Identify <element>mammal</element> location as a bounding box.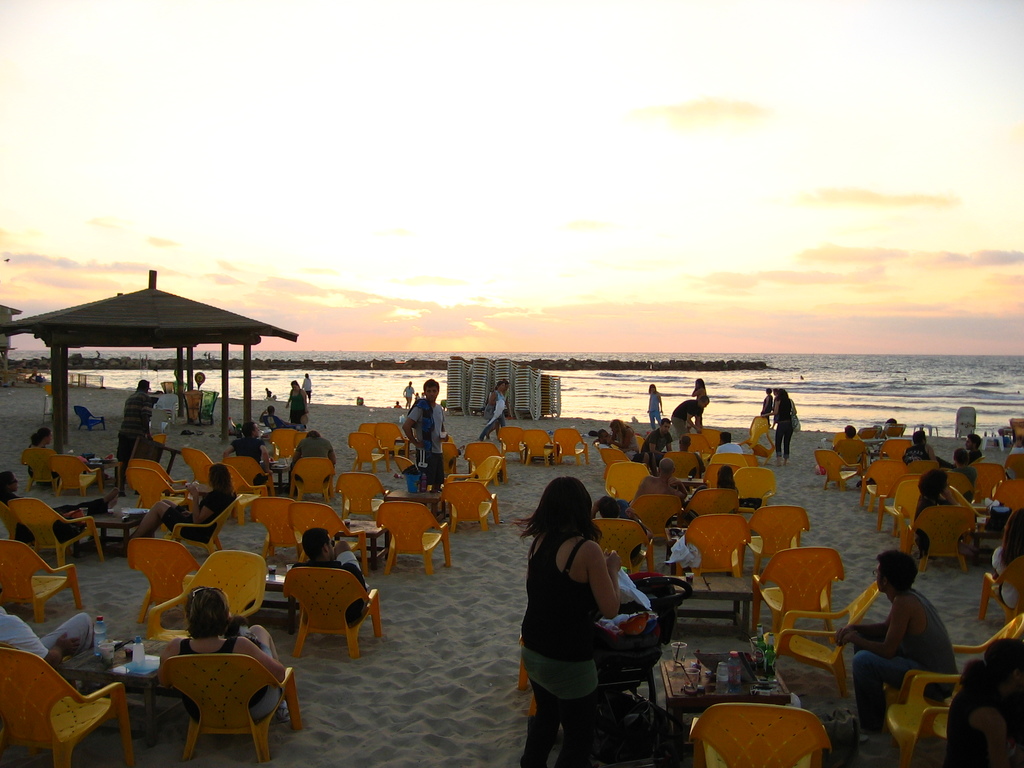
detection(283, 380, 309, 422).
